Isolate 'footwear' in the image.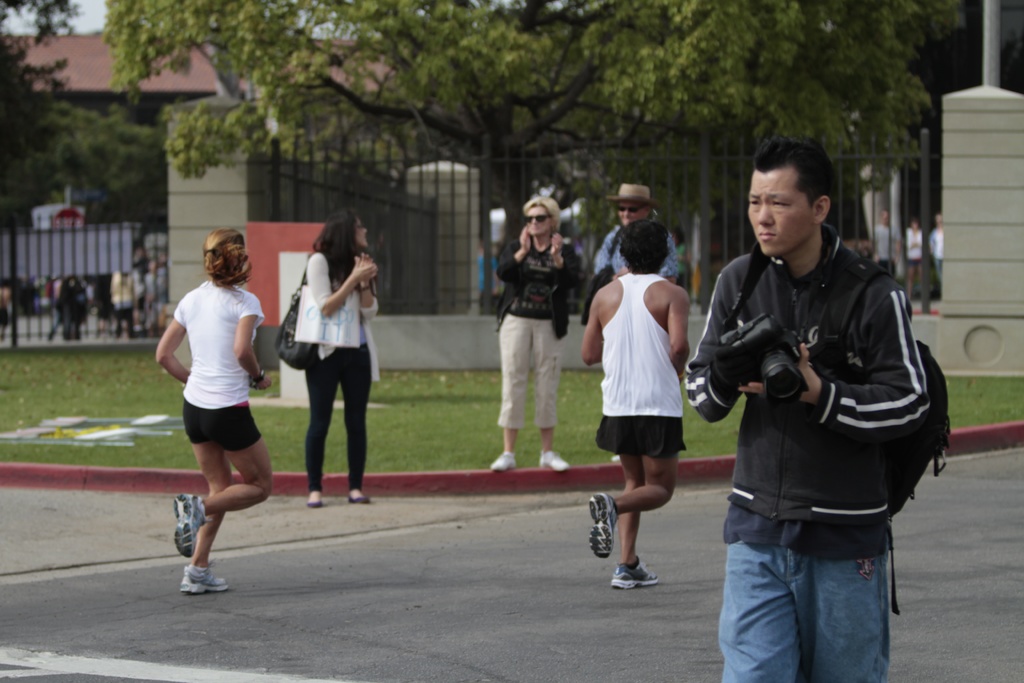
Isolated region: (345,491,371,504).
